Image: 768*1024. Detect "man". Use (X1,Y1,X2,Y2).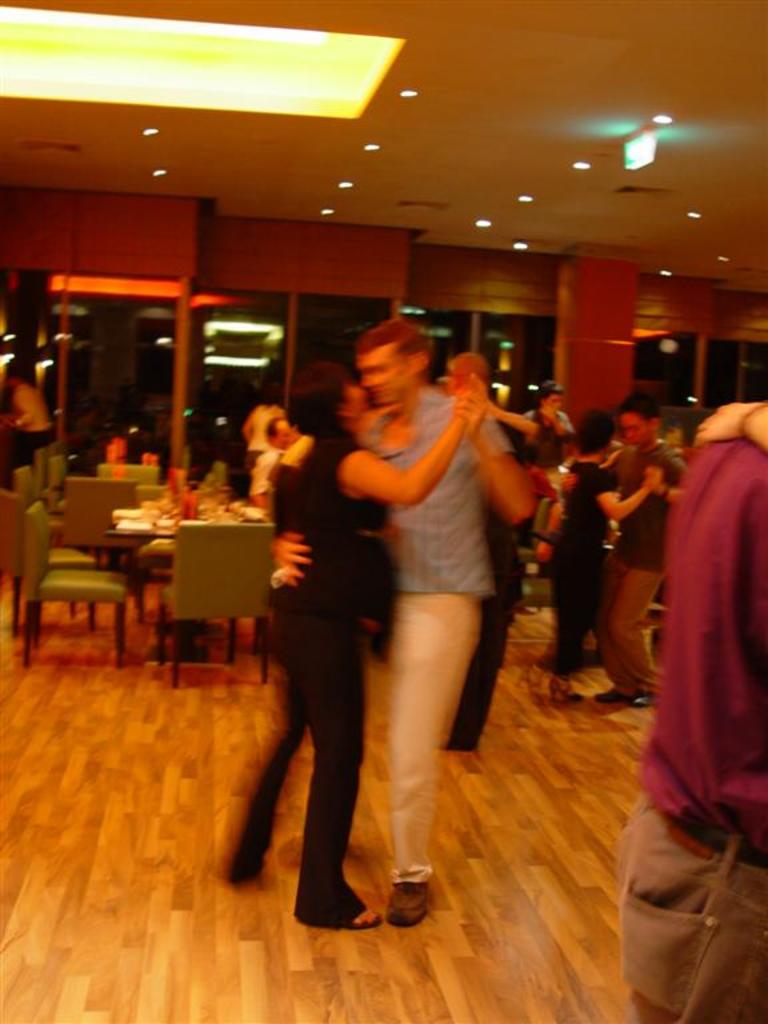
(9,368,55,461).
